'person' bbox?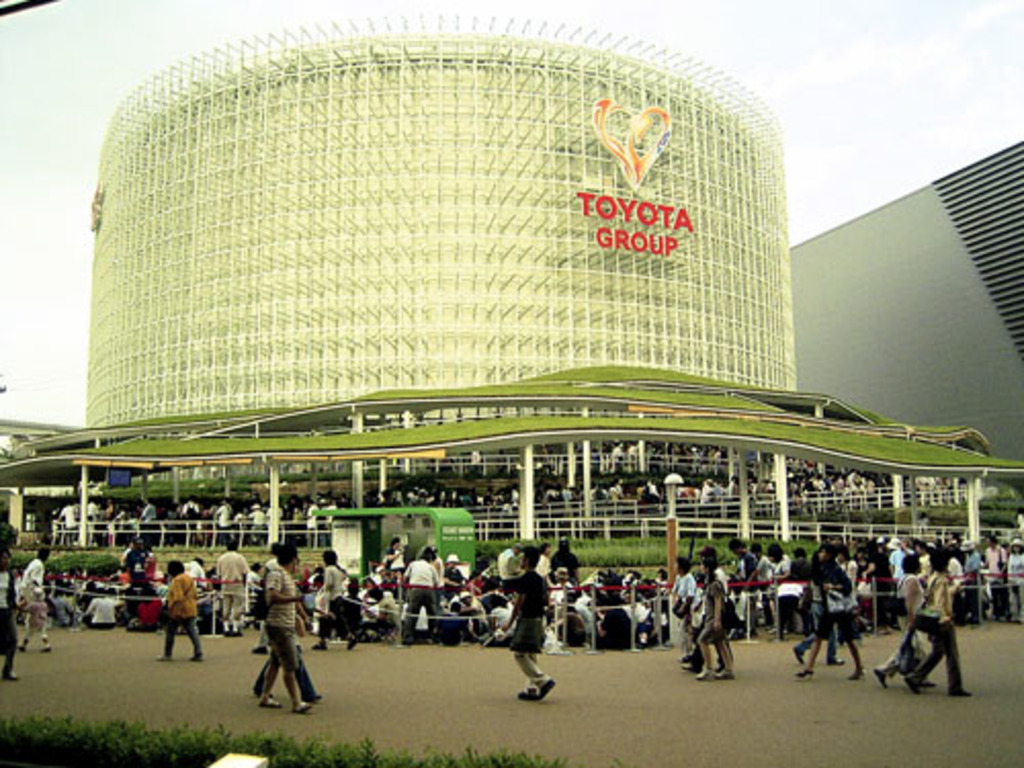
[x1=494, y1=545, x2=559, y2=702]
